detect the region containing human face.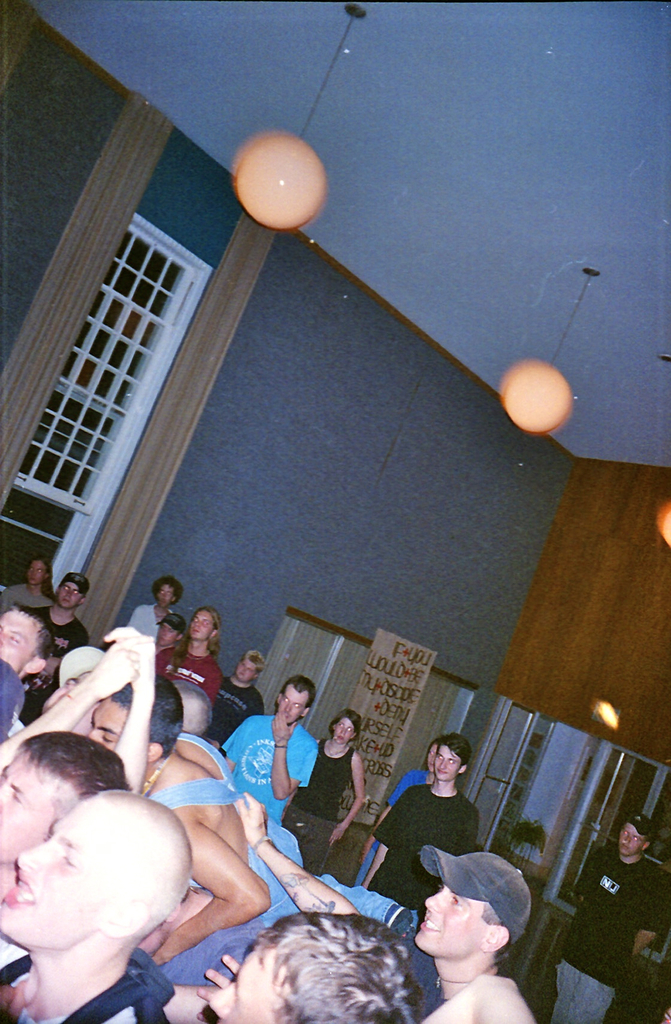
select_region(157, 582, 171, 607).
